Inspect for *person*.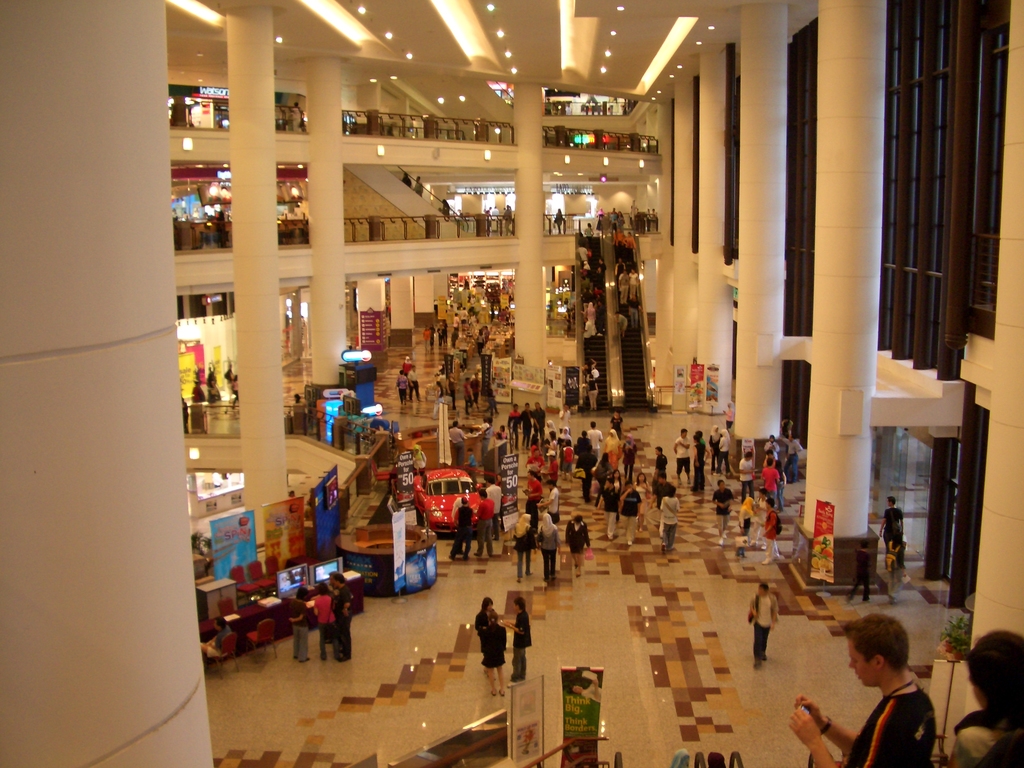
Inspection: box=[412, 443, 428, 476].
